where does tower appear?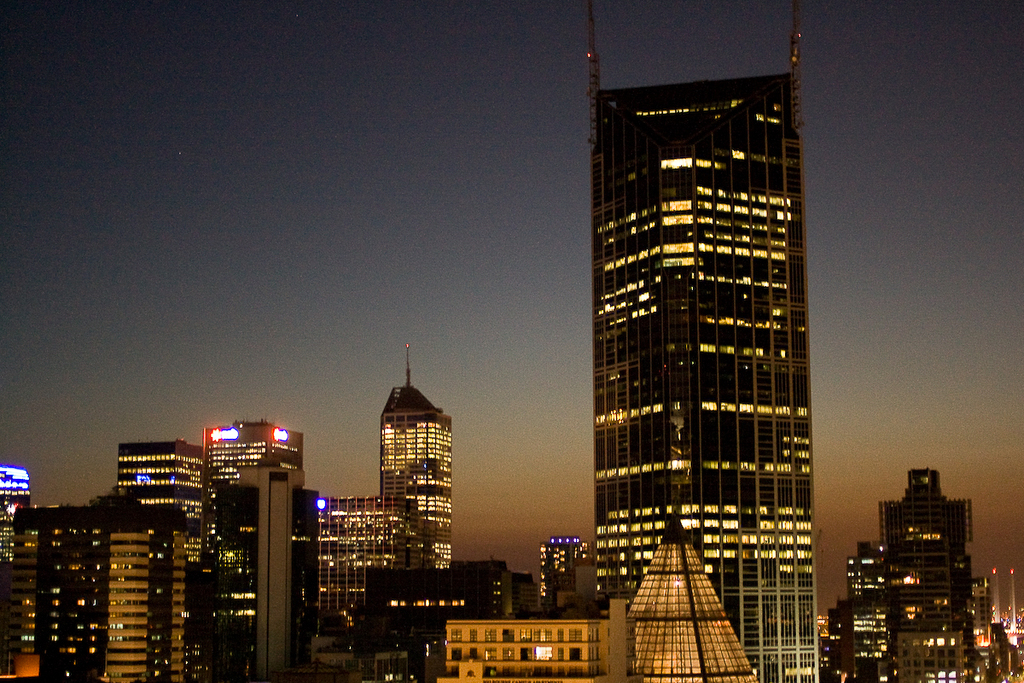
Appears at <bbox>312, 326, 472, 604</bbox>.
